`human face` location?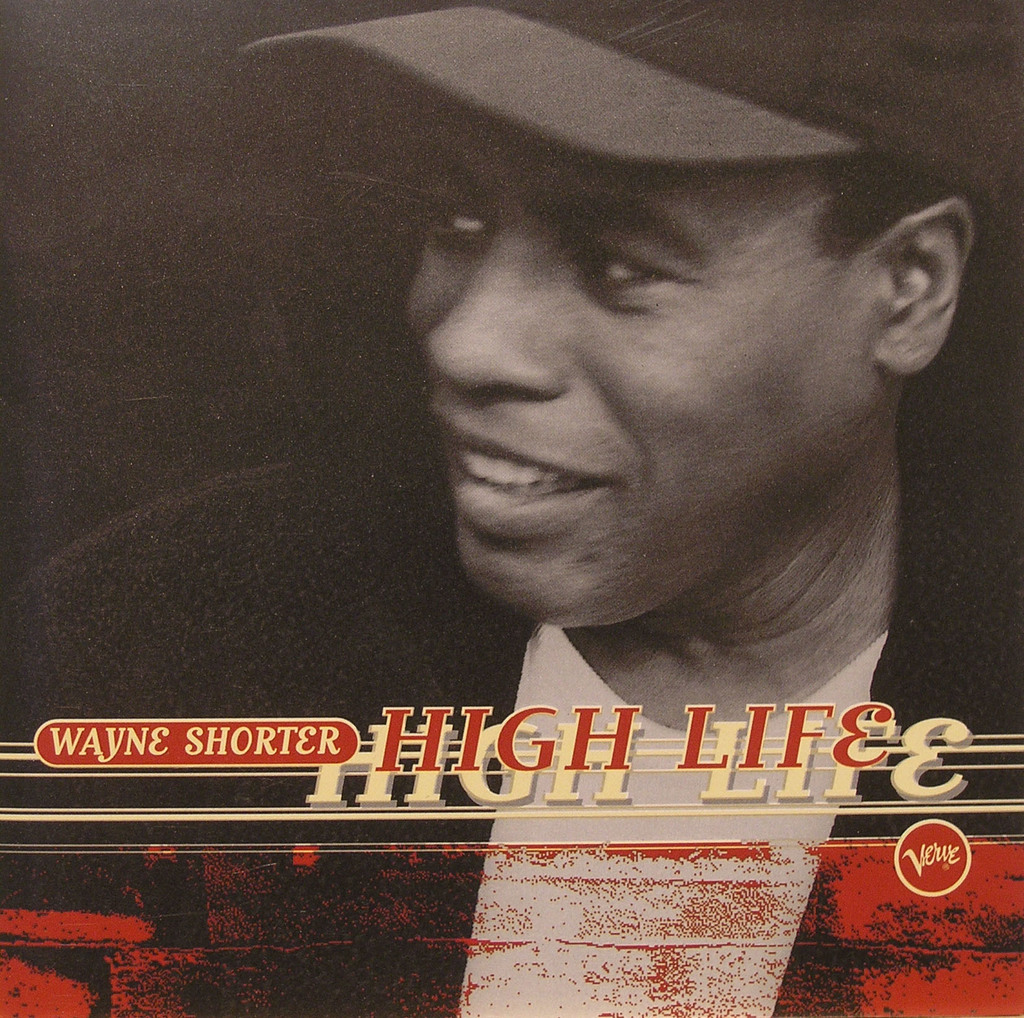
locate(411, 132, 841, 618)
